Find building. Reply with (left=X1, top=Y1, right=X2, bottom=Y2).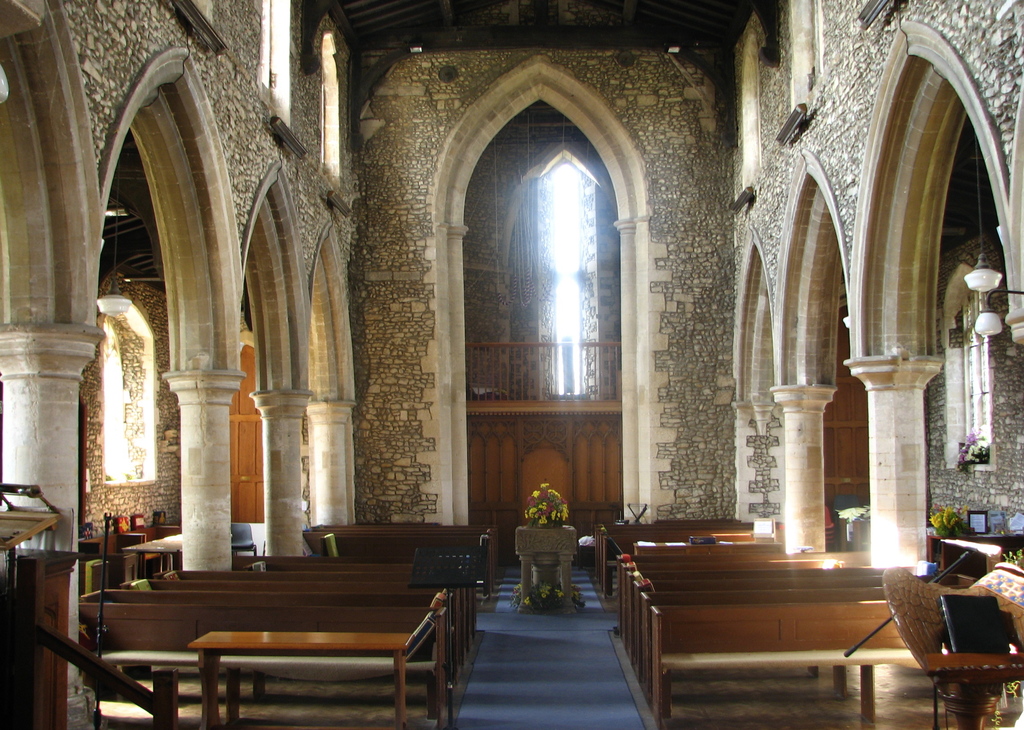
(left=0, top=0, right=1023, bottom=729).
